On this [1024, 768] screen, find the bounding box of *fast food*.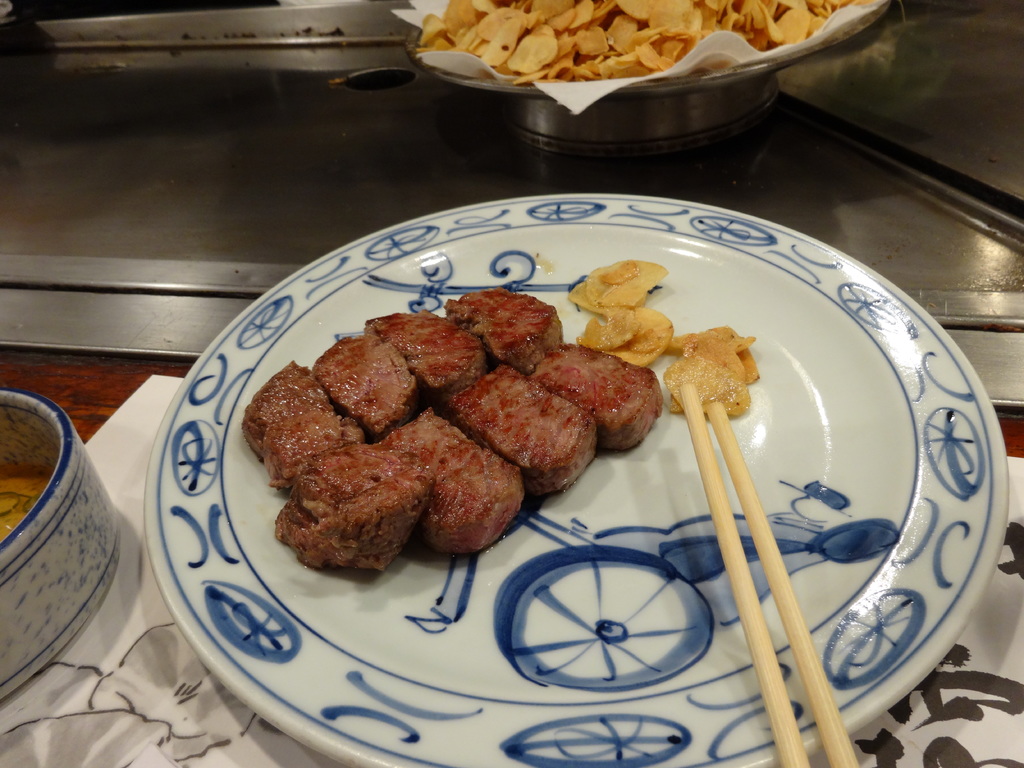
Bounding box: (663,319,764,415).
